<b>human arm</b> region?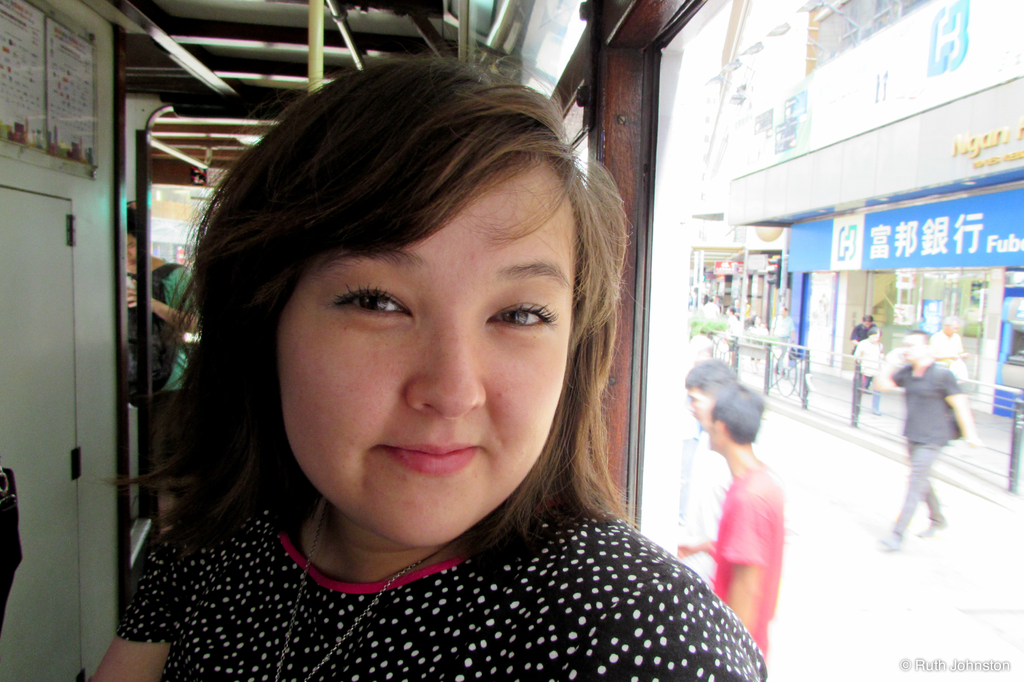
<region>87, 534, 202, 681</region>
